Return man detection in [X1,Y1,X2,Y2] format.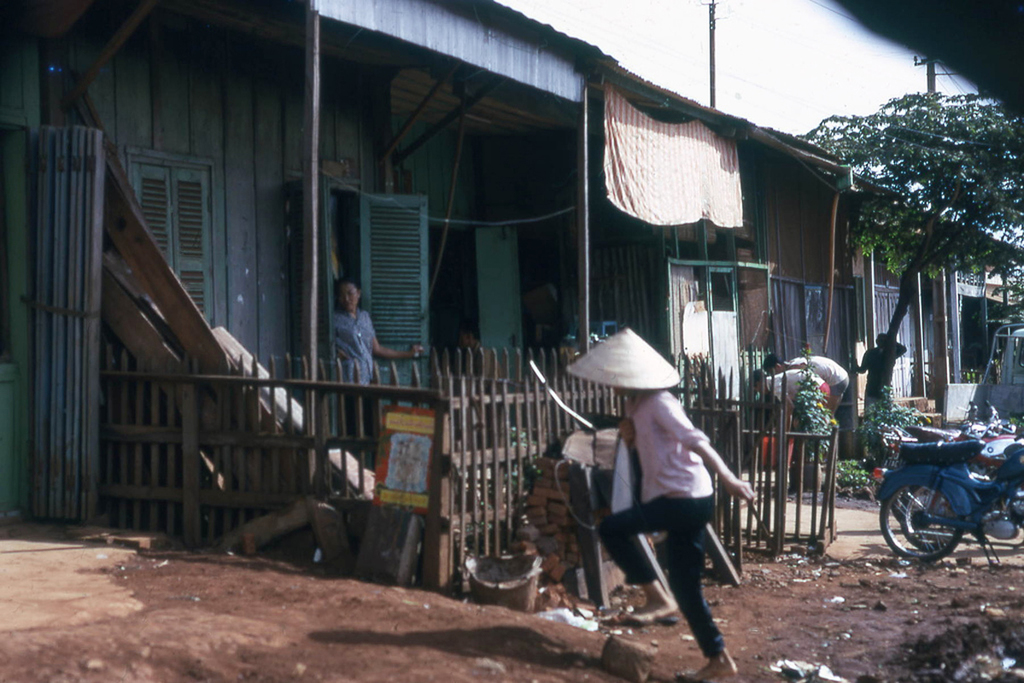
[740,363,834,490].
